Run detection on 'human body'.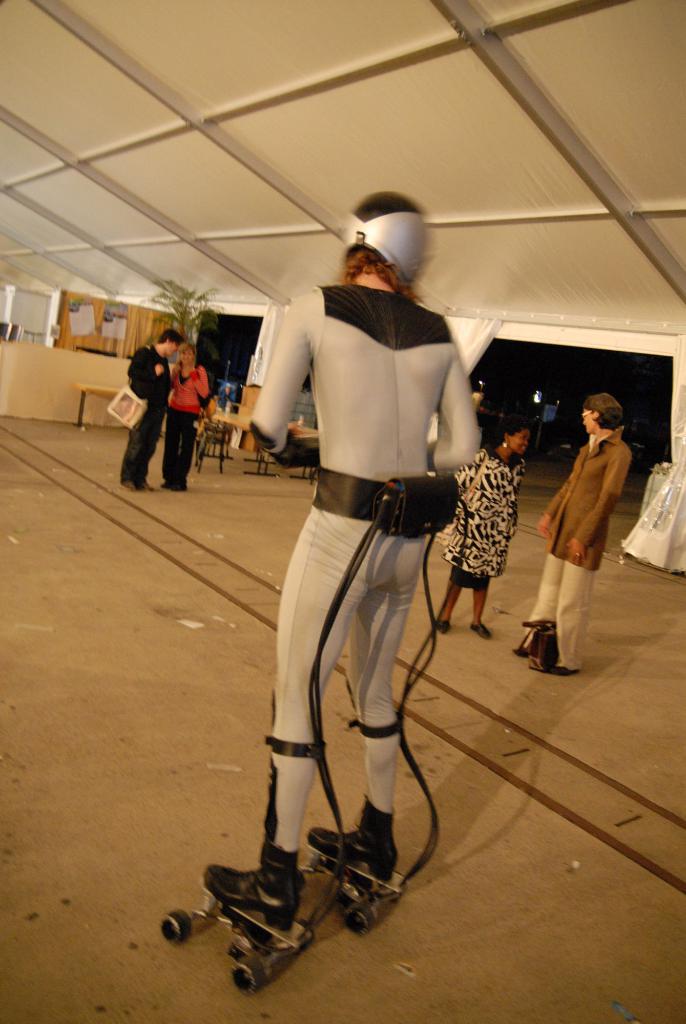
Result: box(514, 390, 633, 675).
